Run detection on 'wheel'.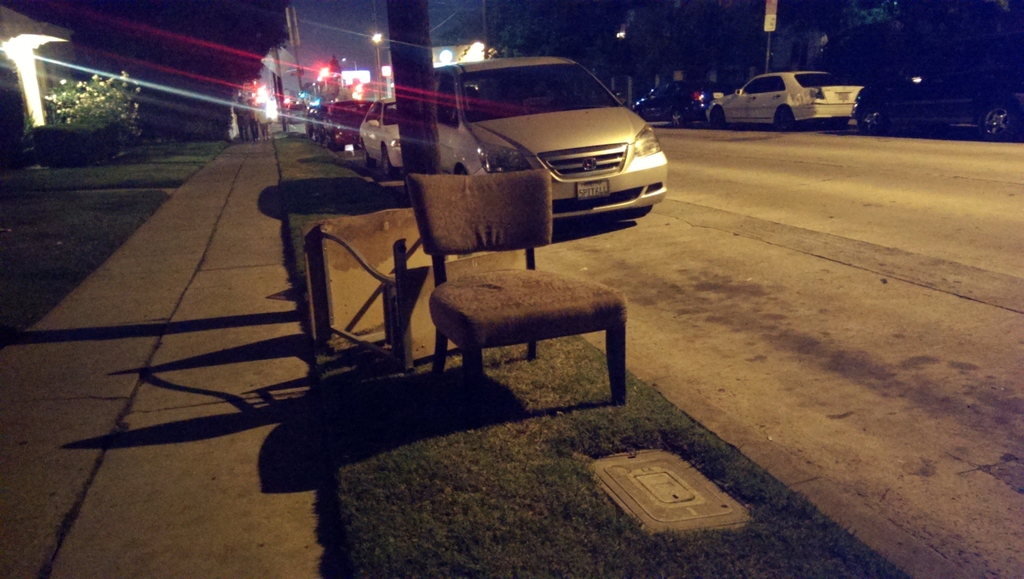
Result: region(380, 146, 397, 177).
